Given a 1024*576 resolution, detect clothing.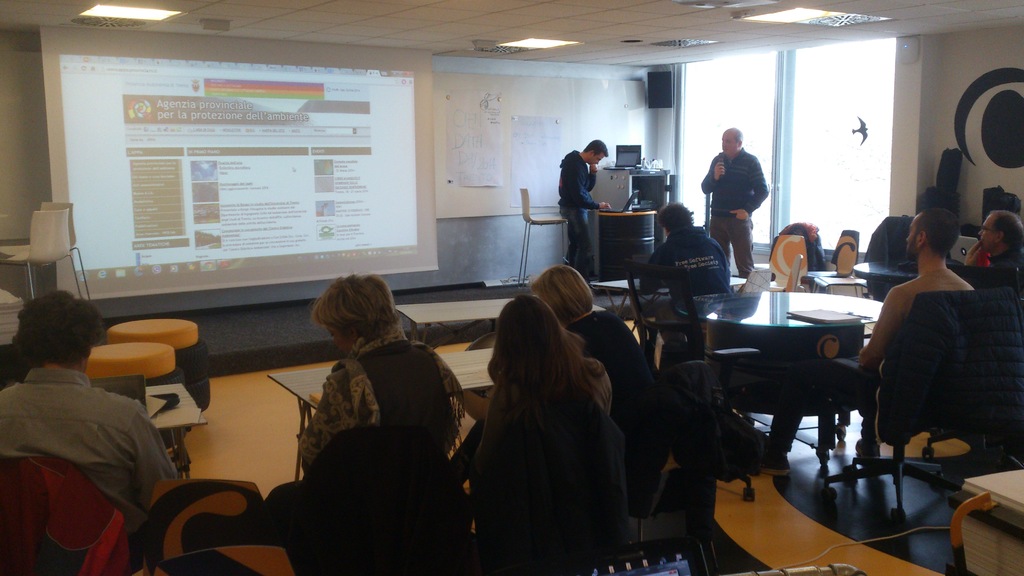
box(557, 142, 598, 283).
